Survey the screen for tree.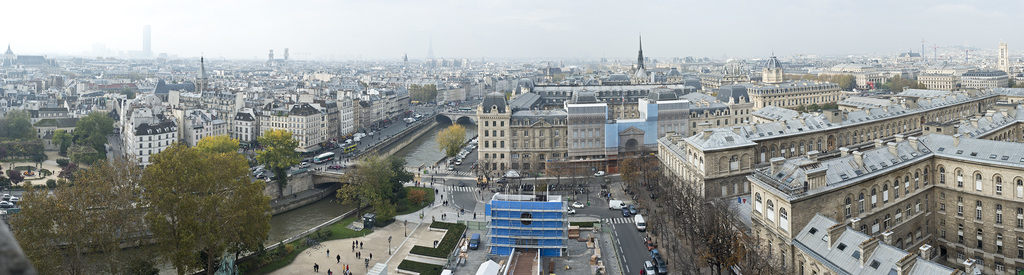
Survey found: (435,123,470,156).
